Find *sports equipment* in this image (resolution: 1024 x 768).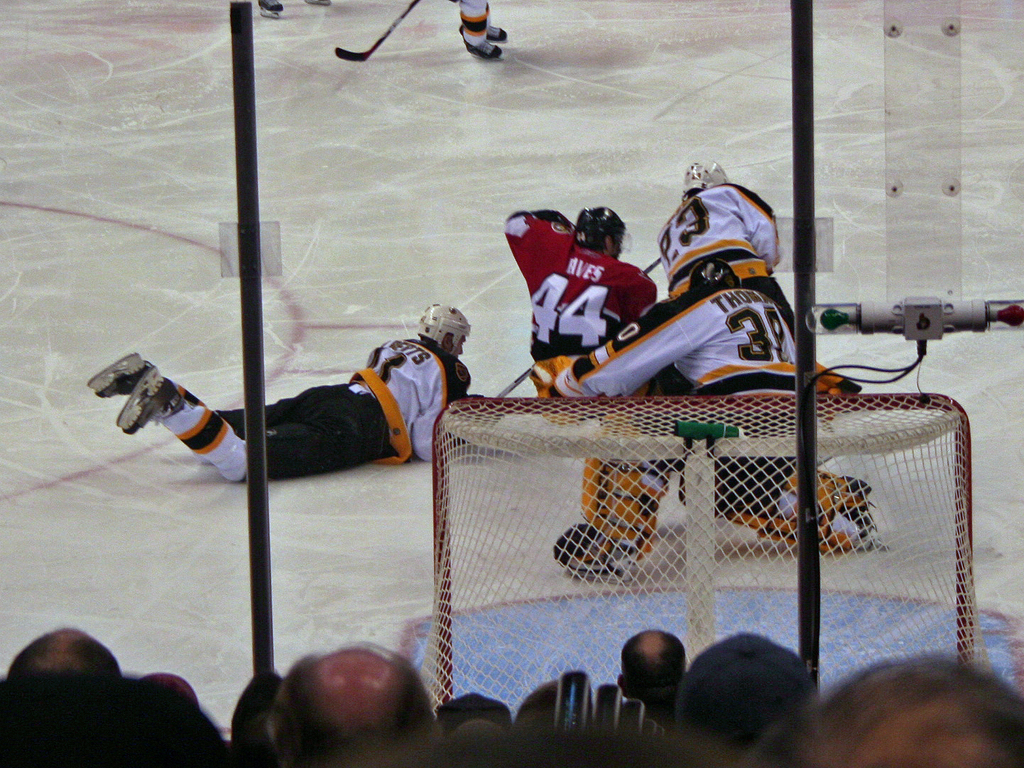
574 463 665 546.
